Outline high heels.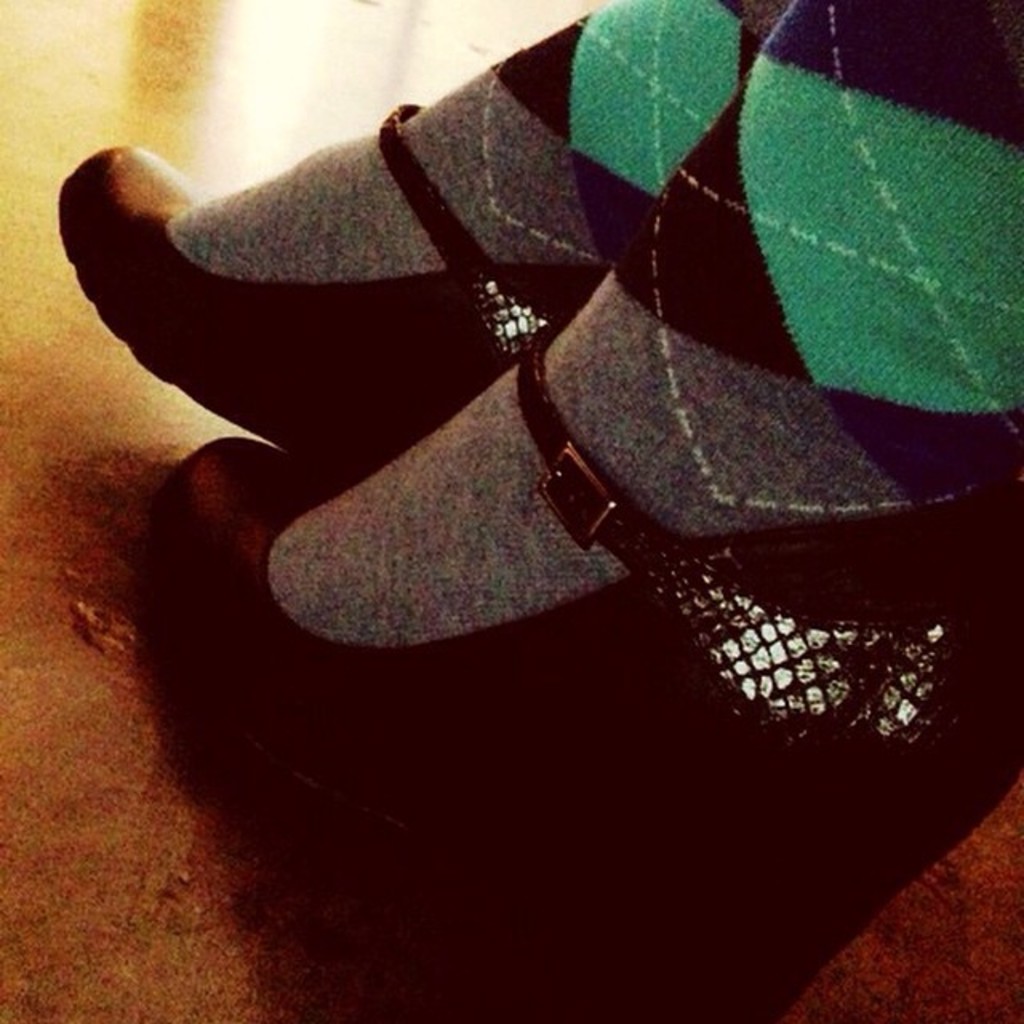
Outline: rect(59, 98, 603, 442).
